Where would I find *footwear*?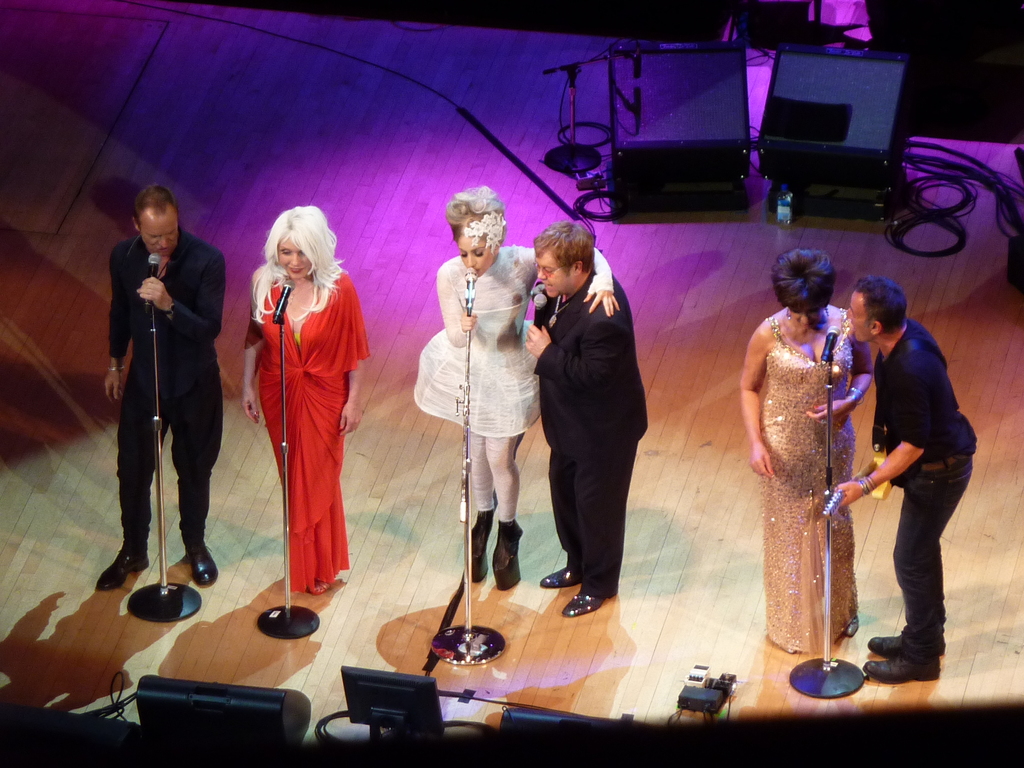
At region(493, 513, 530, 589).
